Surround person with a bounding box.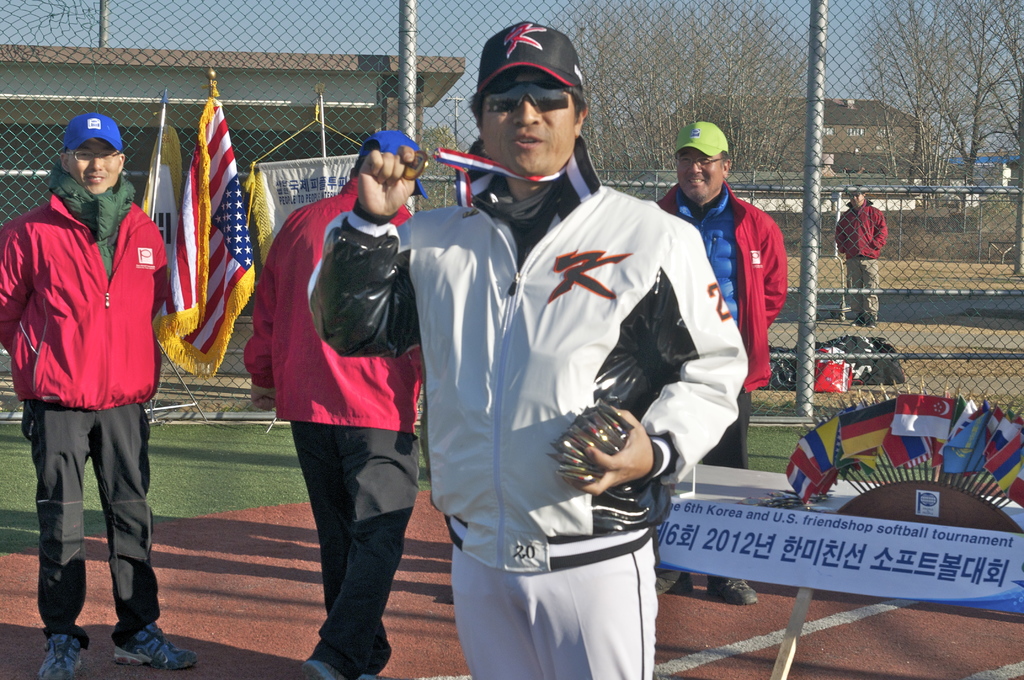
rect(653, 119, 790, 607).
